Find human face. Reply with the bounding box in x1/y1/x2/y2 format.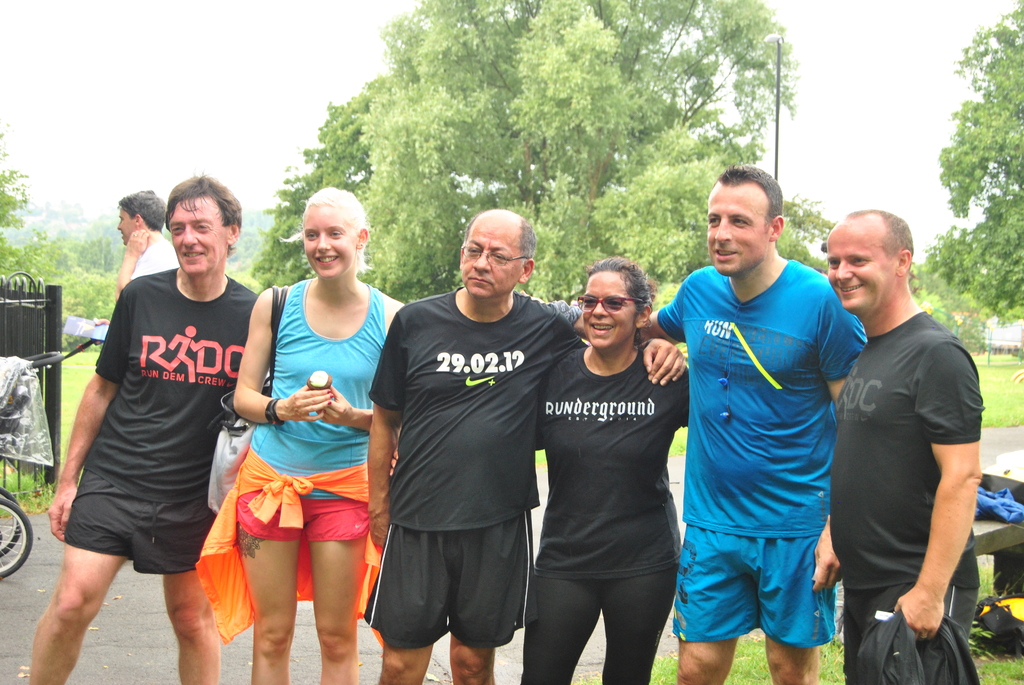
166/195/228/278.
